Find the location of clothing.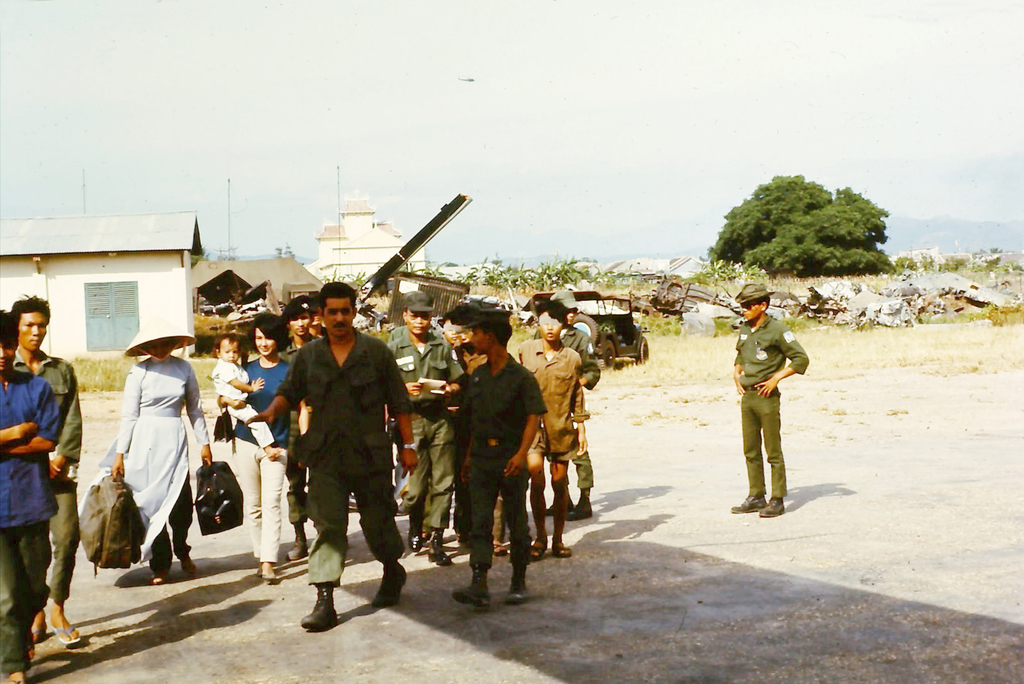
Location: box(227, 353, 292, 564).
